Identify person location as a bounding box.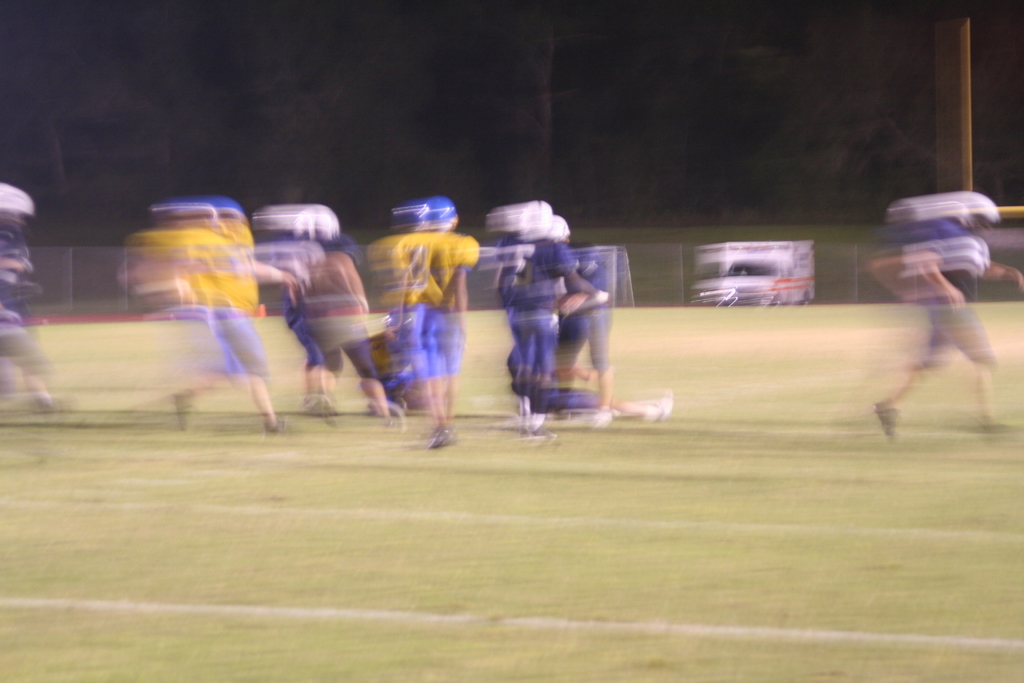
box(508, 201, 616, 450).
